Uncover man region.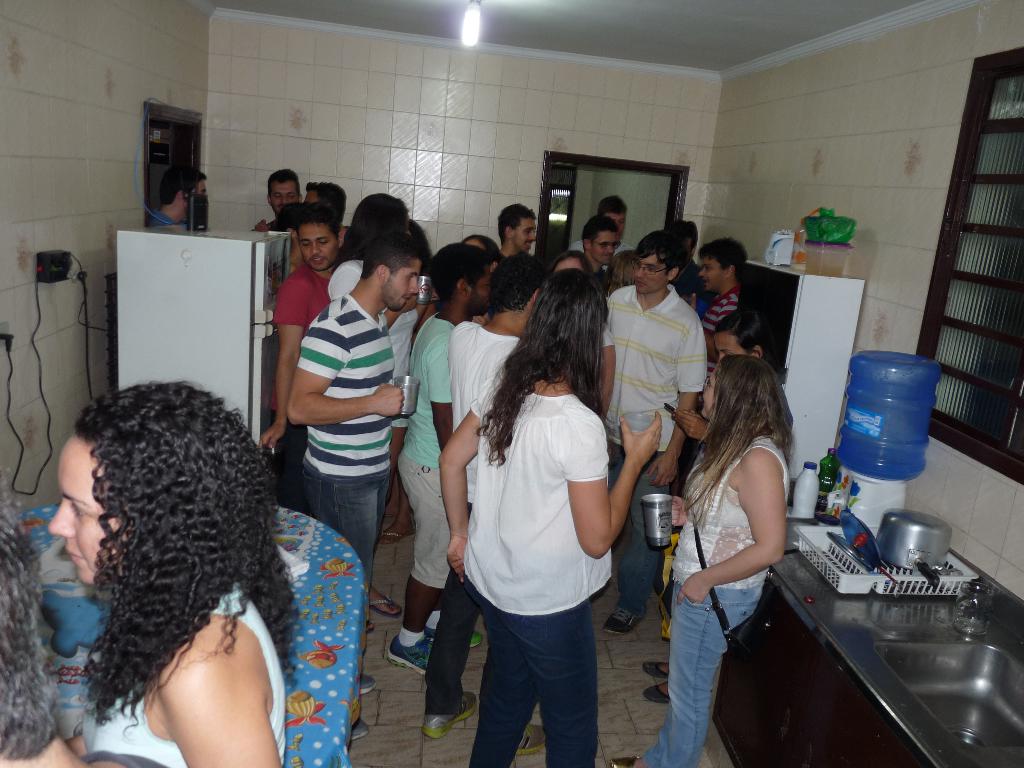
Uncovered: l=284, t=230, r=424, b=689.
